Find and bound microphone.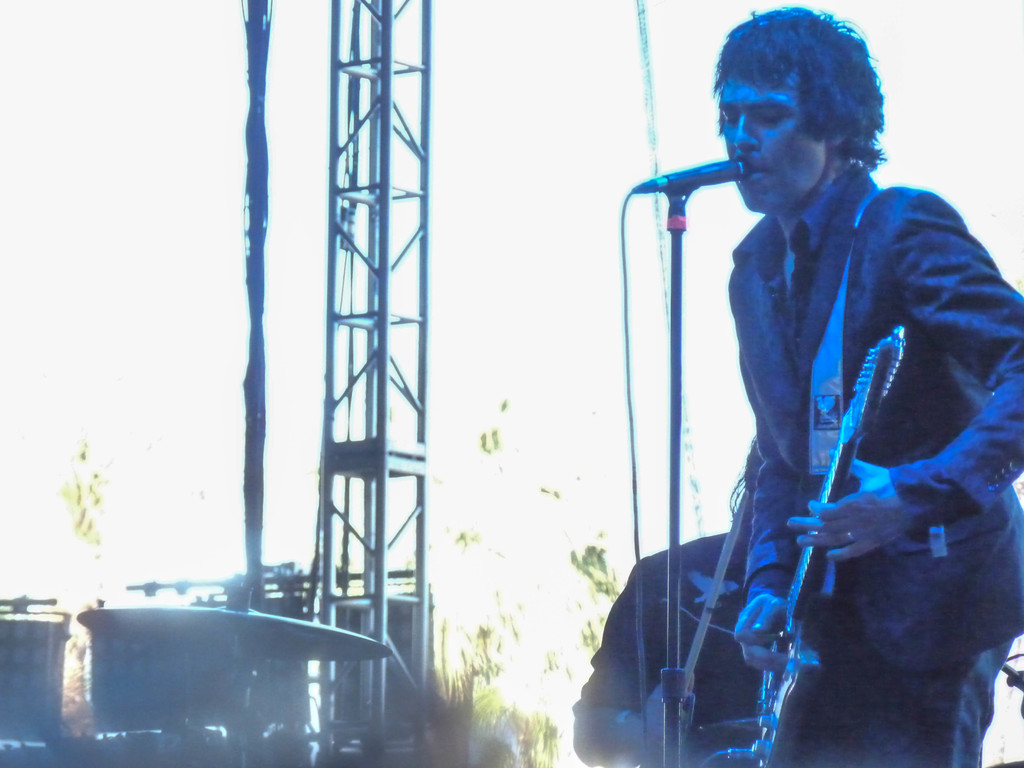
Bound: 666/131/764/232.
